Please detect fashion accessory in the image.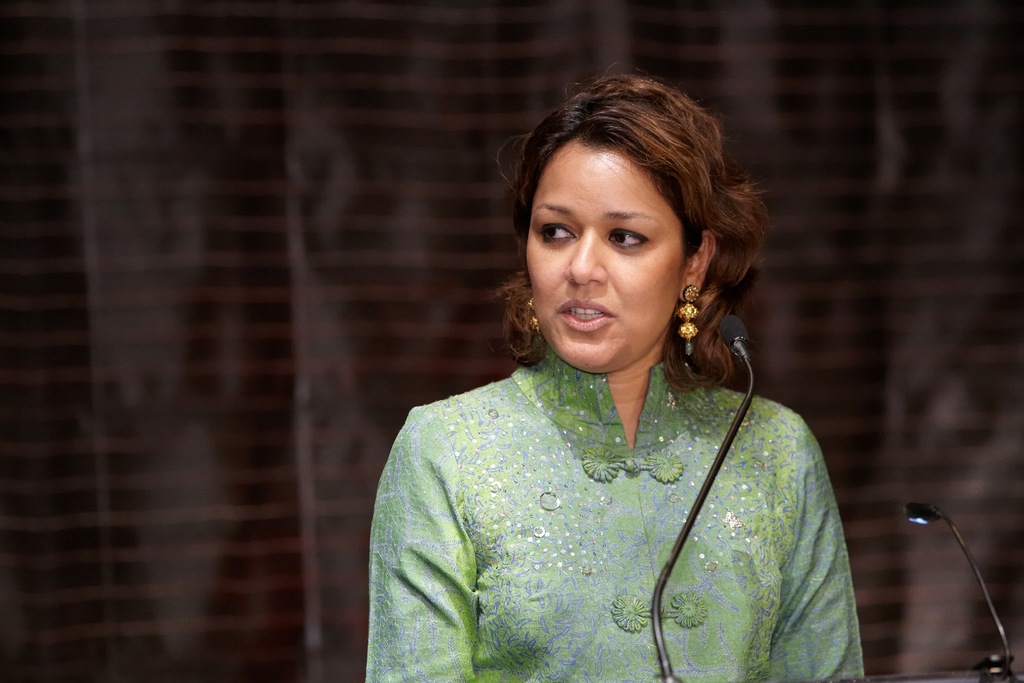
crop(525, 297, 539, 334).
